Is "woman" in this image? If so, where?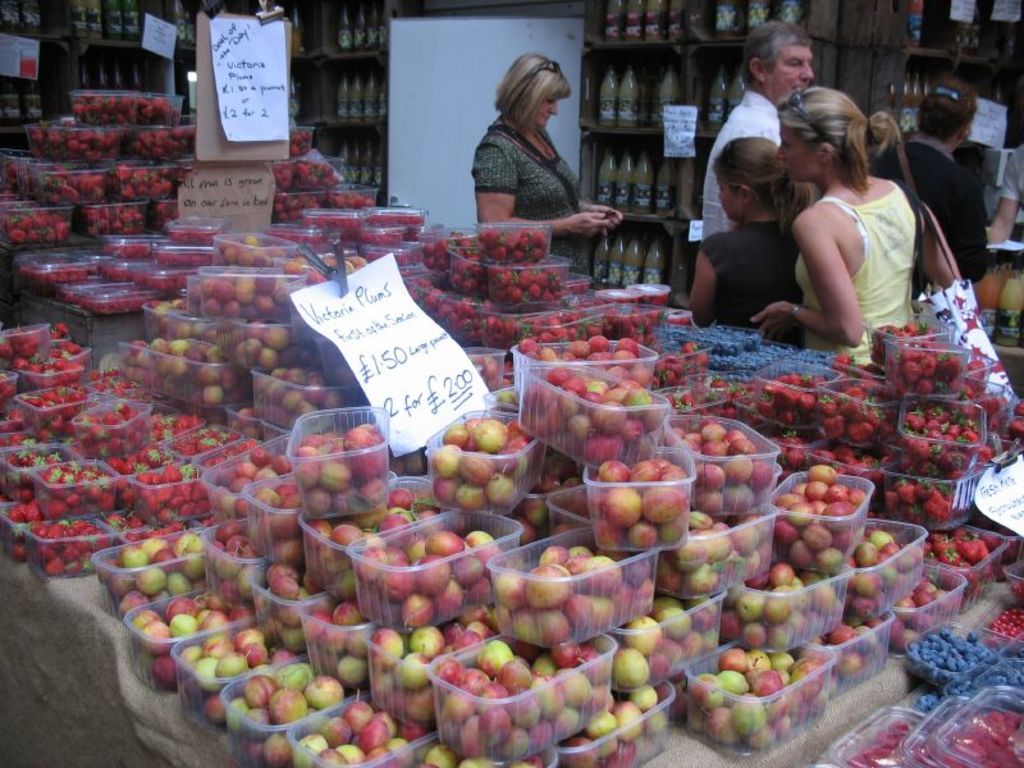
Yes, at {"left": 462, "top": 47, "right": 608, "bottom": 239}.
